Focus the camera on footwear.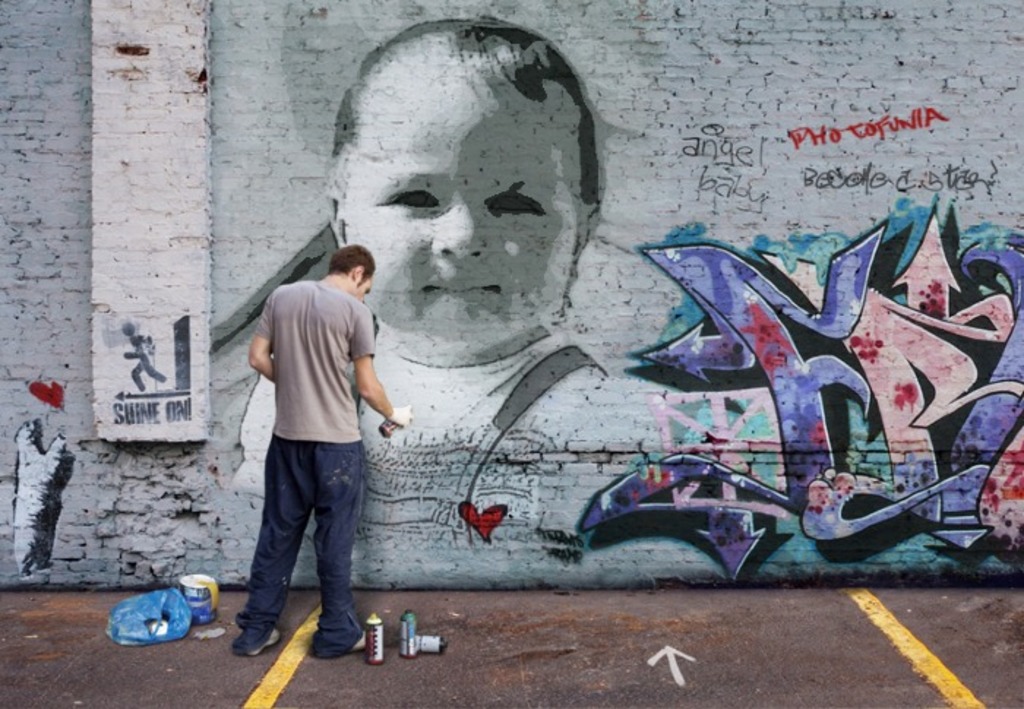
Focus region: {"x1": 241, "y1": 630, "x2": 281, "y2": 655}.
